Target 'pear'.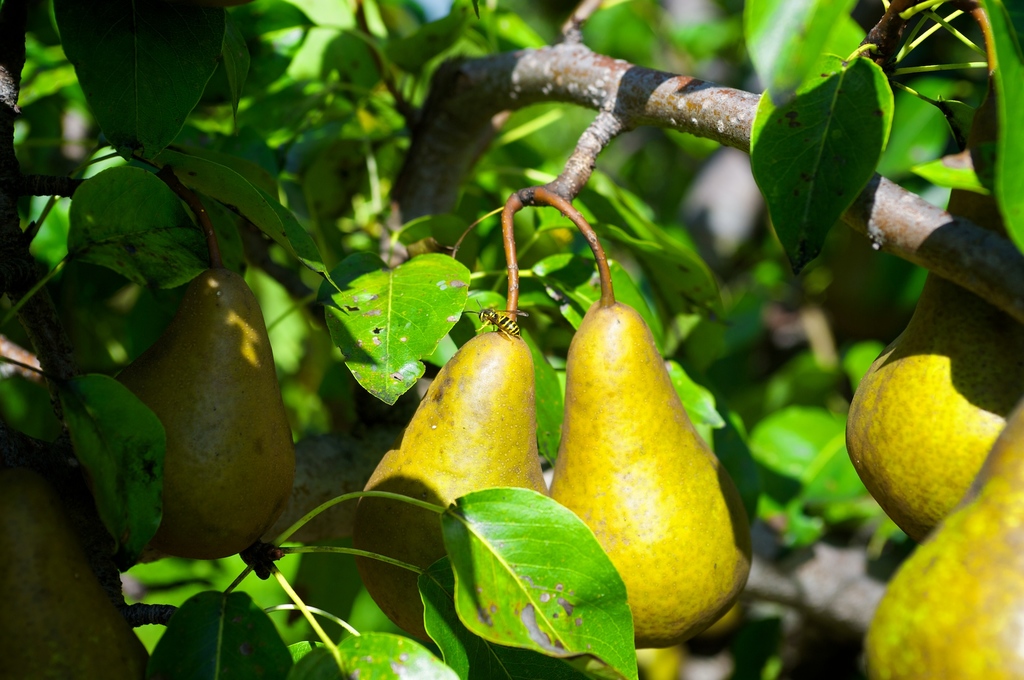
Target region: (x1=0, y1=461, x2=152, y2=679).
